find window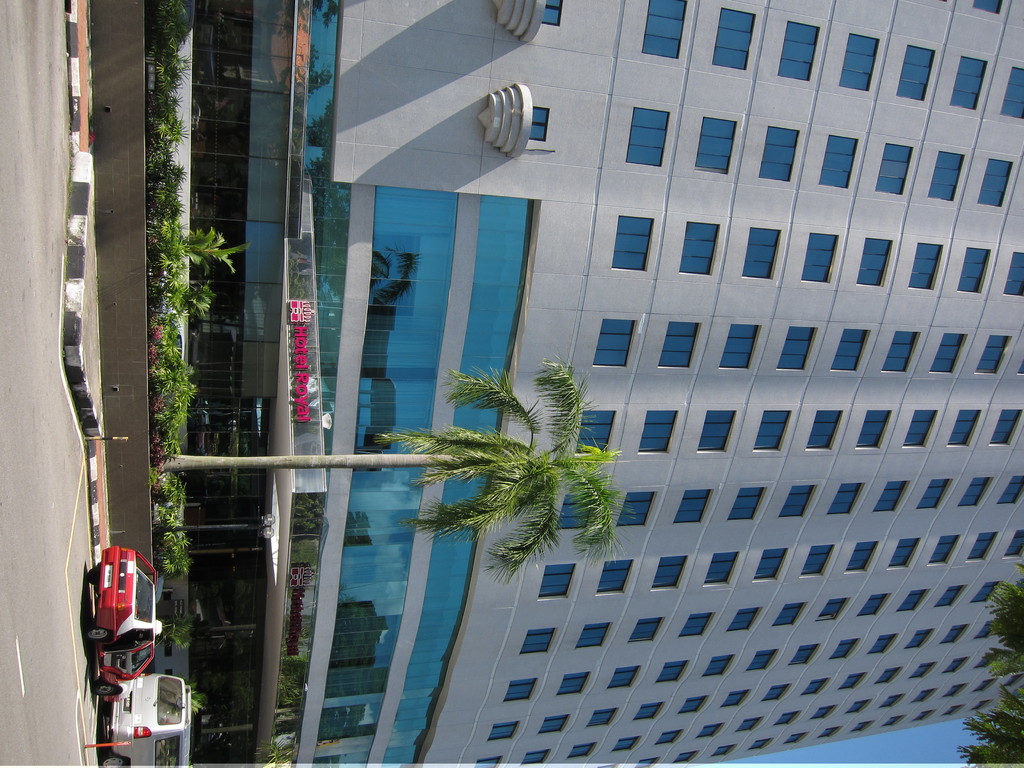
<bbox>743, 729, 772, 758</bbox>
